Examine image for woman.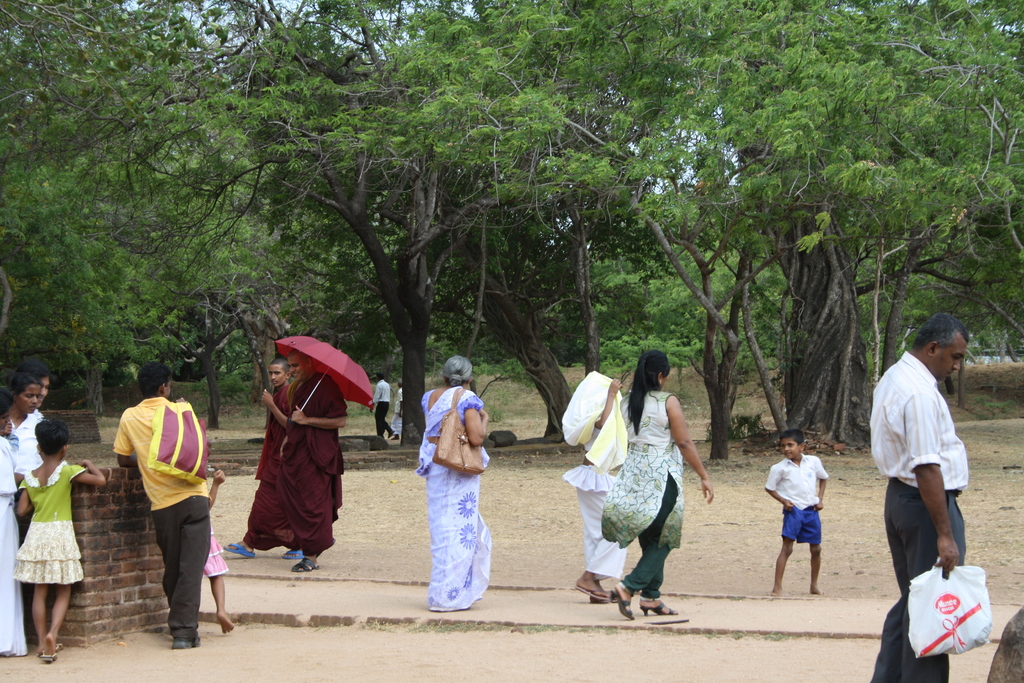
Examination result: {"left": 586, "top": 346, "right": 717, "bottom": 615}.
